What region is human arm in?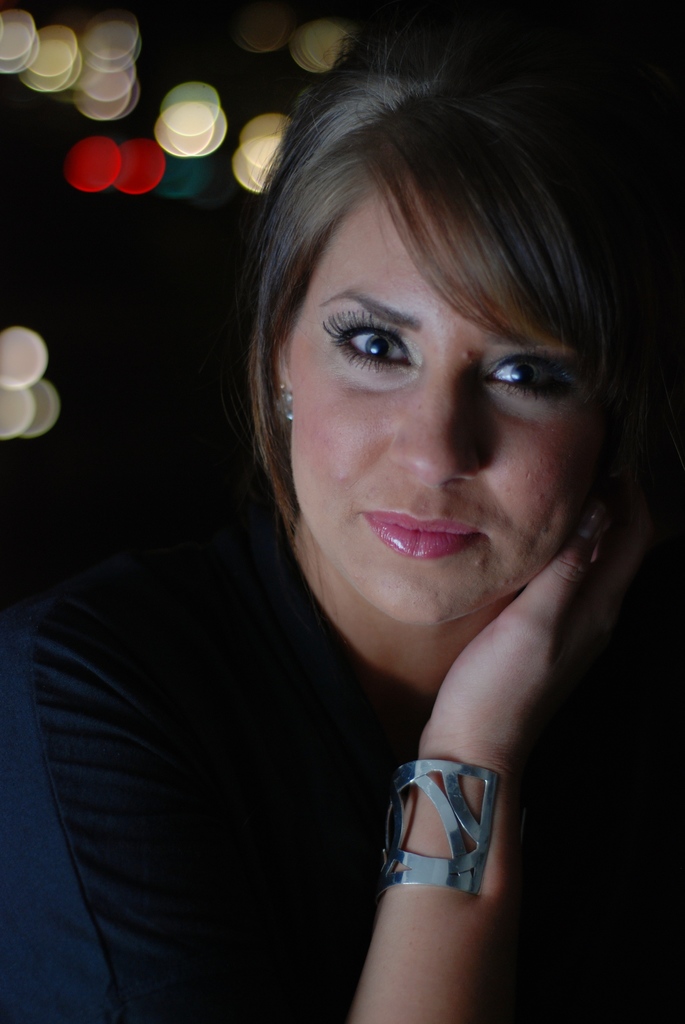
(347, 481, 665, 1023).
